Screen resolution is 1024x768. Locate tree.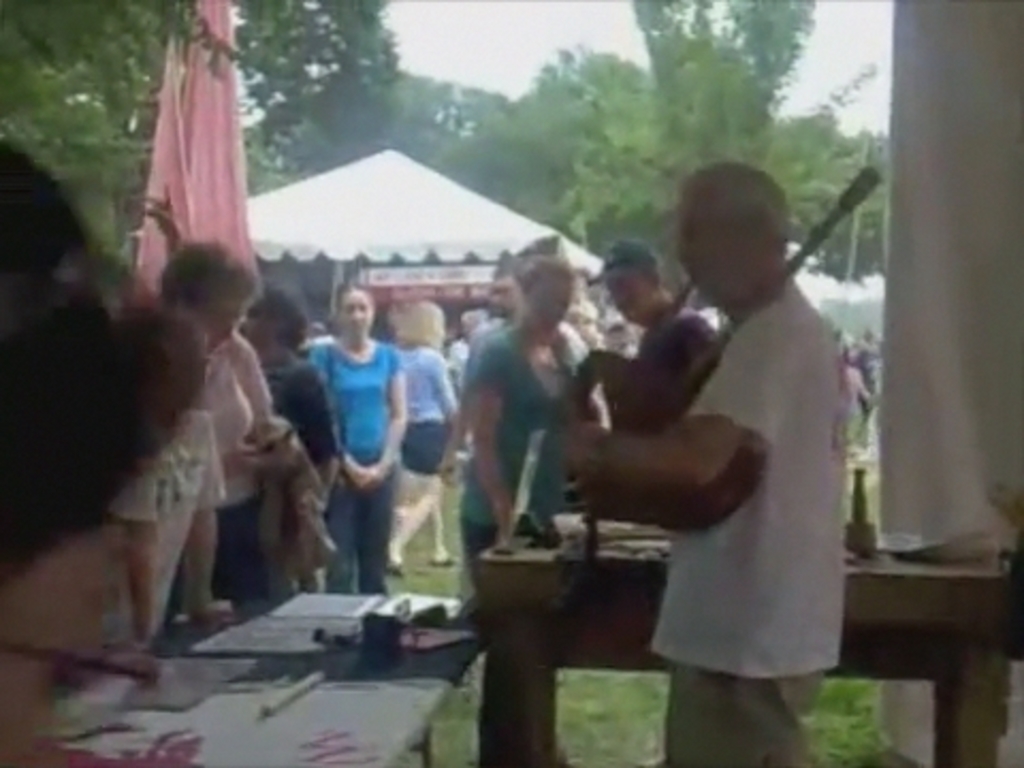
Rect(0, 0, 405, 237).
